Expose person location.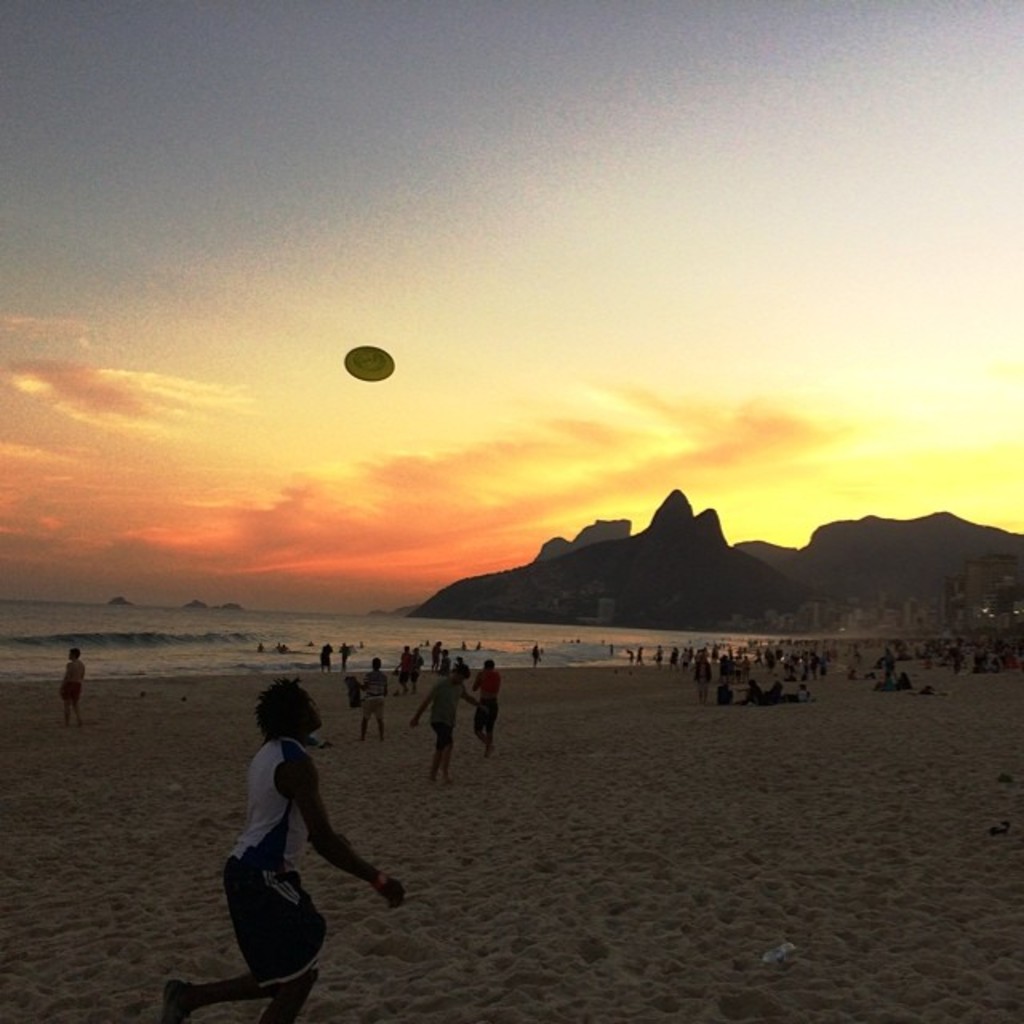
Exposed at Rect(349, 656, 394, 747).
